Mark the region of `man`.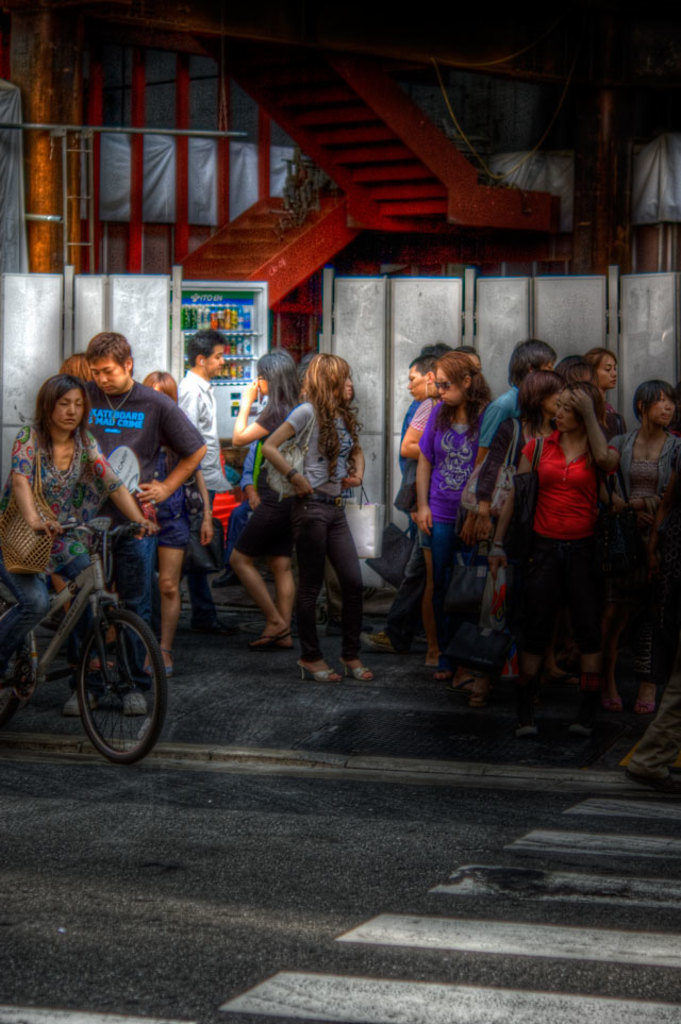
Region: bbox(353, 355, 442, 648).
